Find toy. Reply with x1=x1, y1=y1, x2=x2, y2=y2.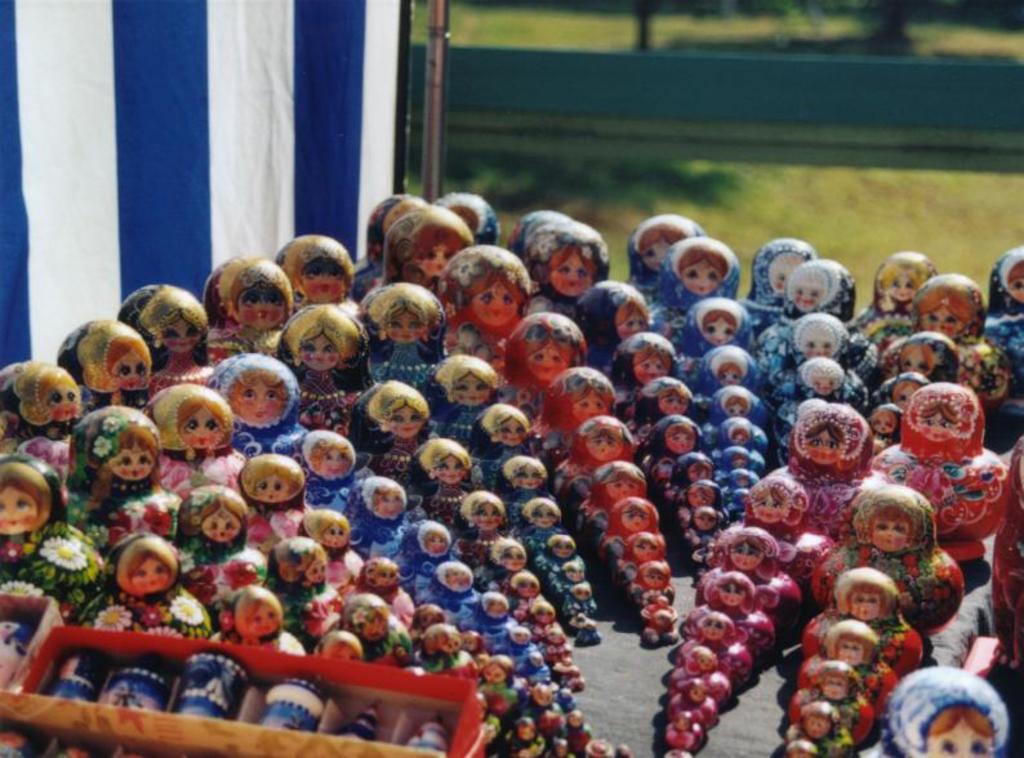
x1=463, y1=401, x2=534, y2=487.
